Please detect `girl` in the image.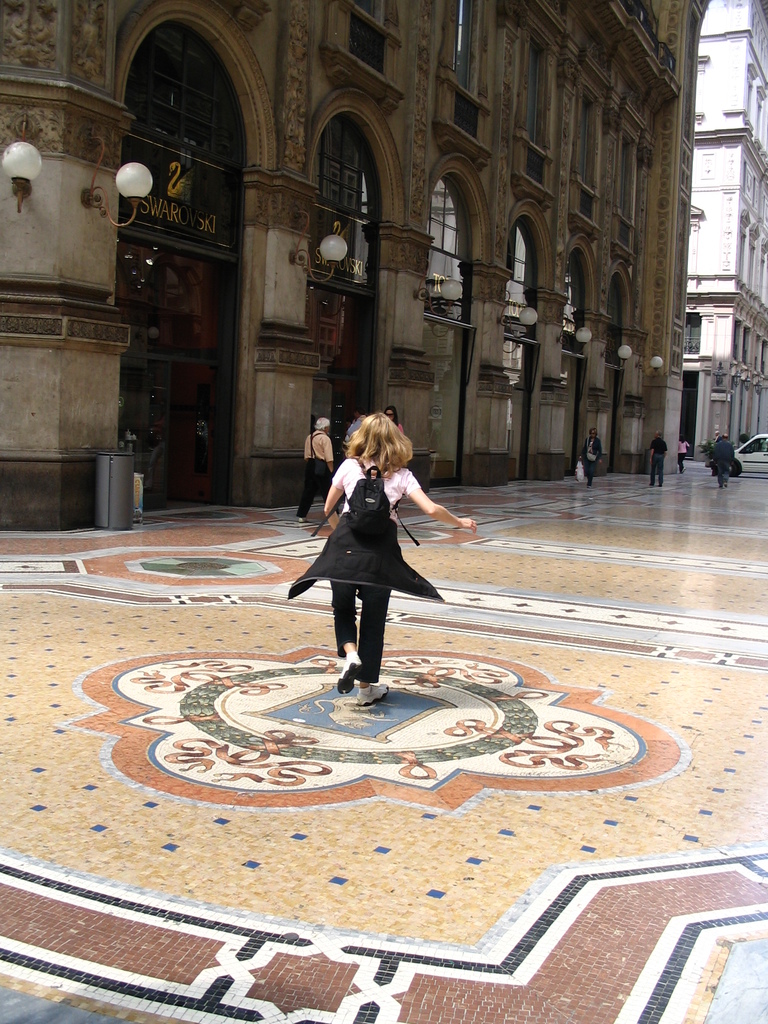
<bbox>286, 408, 481, 700</bbox>.
